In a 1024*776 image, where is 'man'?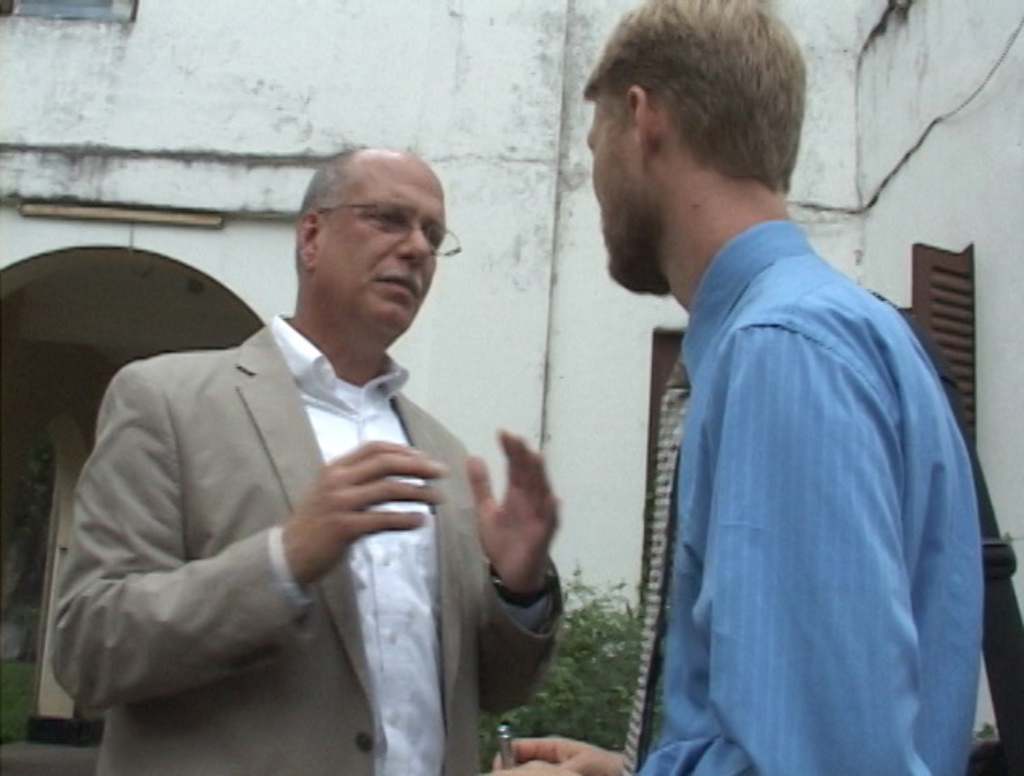
484/0/982/774.
